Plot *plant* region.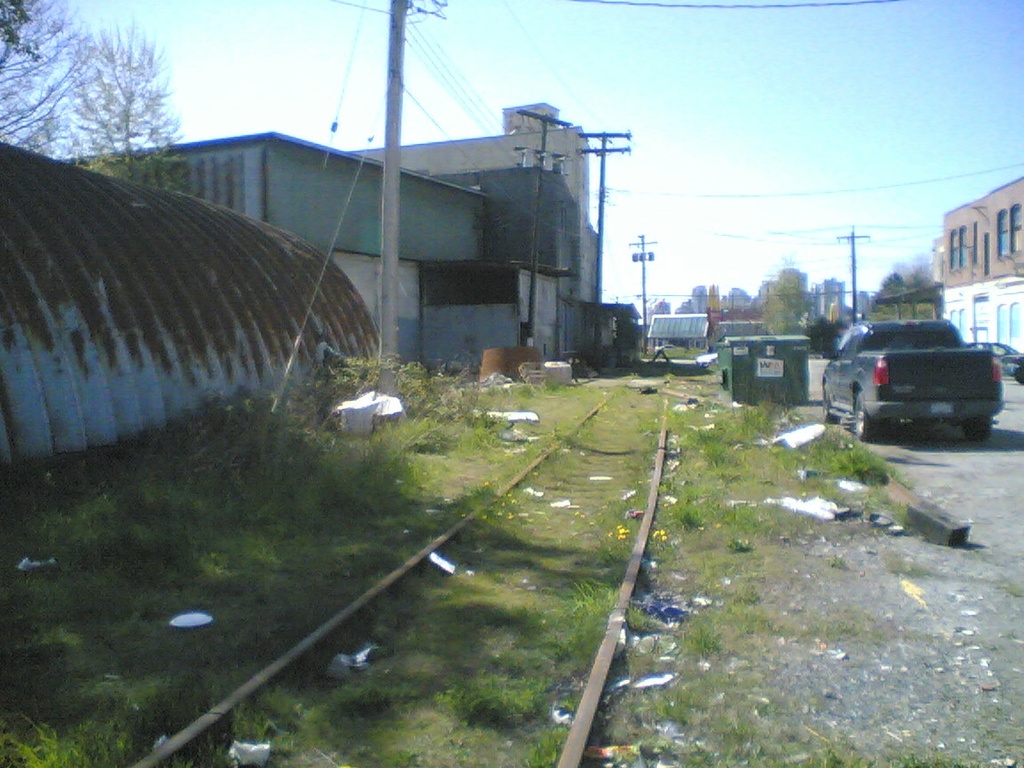
Plotted at [4,348,1023,767].
